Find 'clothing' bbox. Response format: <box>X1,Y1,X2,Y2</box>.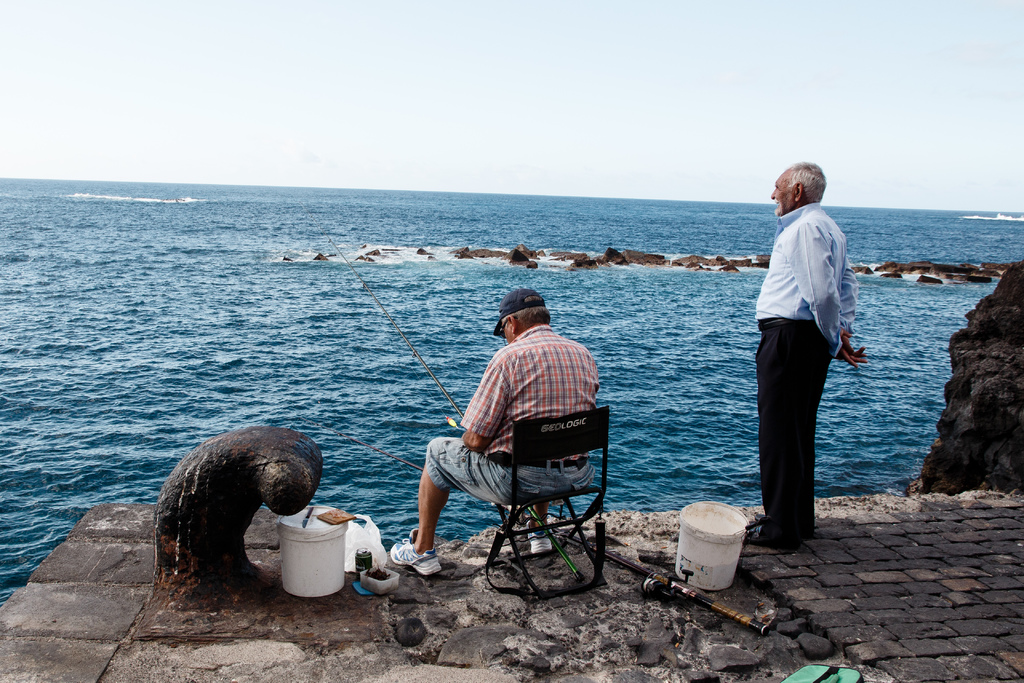
<box>753,200,861,539</box>.
